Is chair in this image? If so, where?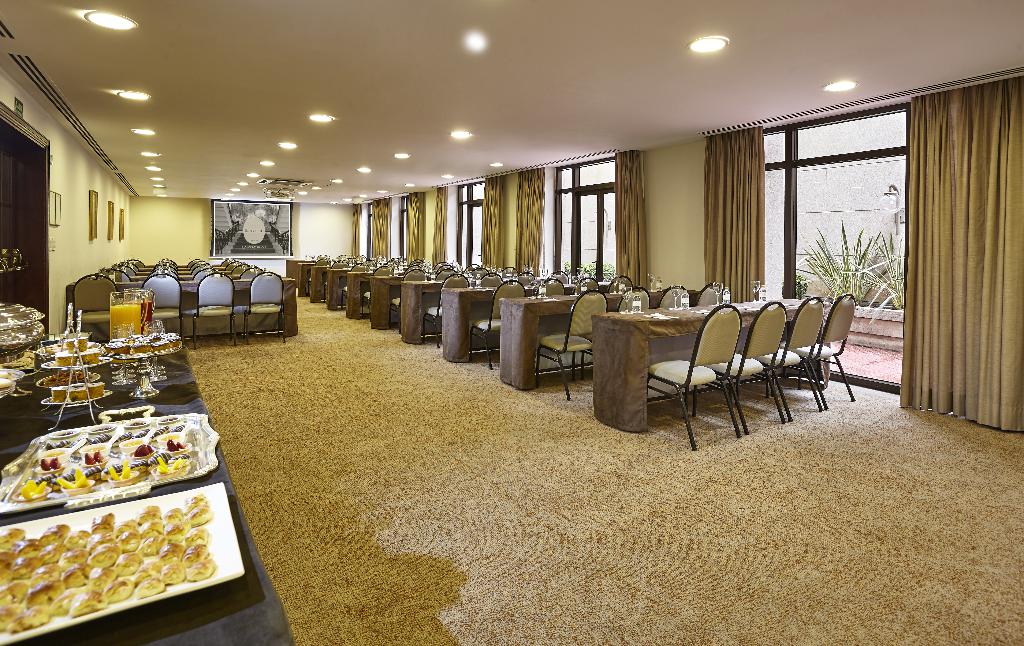
Yes, at pyautogui.locateOnScreen(777, 294, 855, 405).
